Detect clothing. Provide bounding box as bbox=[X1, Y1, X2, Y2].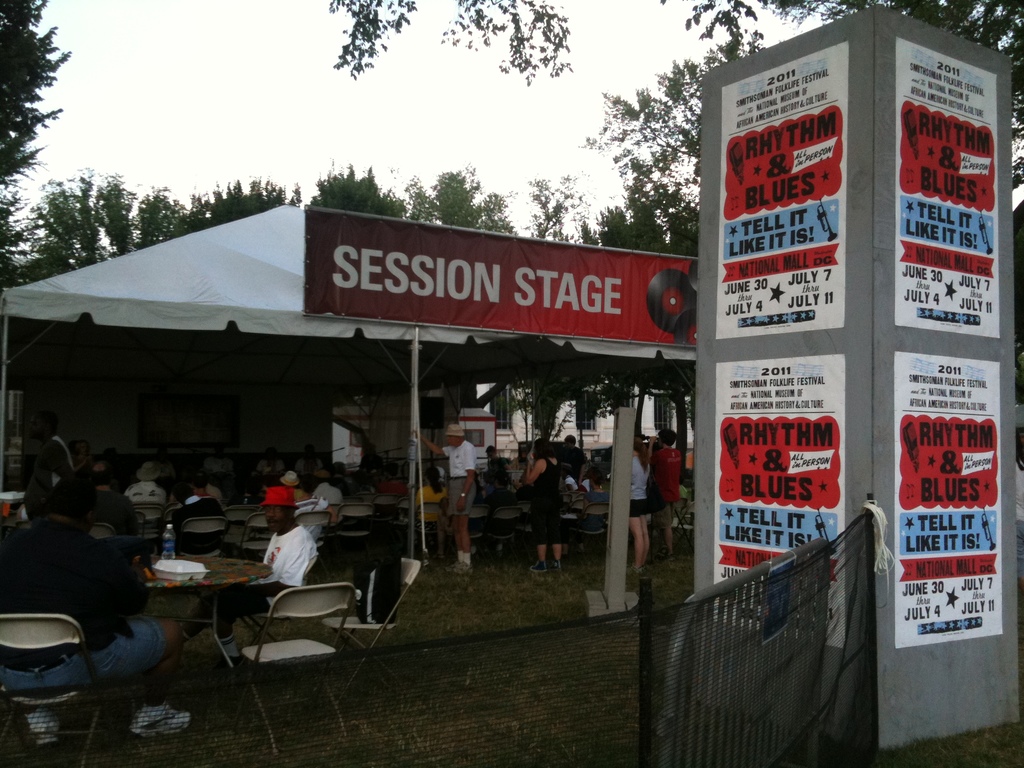
bbox=[561, 442, 591, 482].
